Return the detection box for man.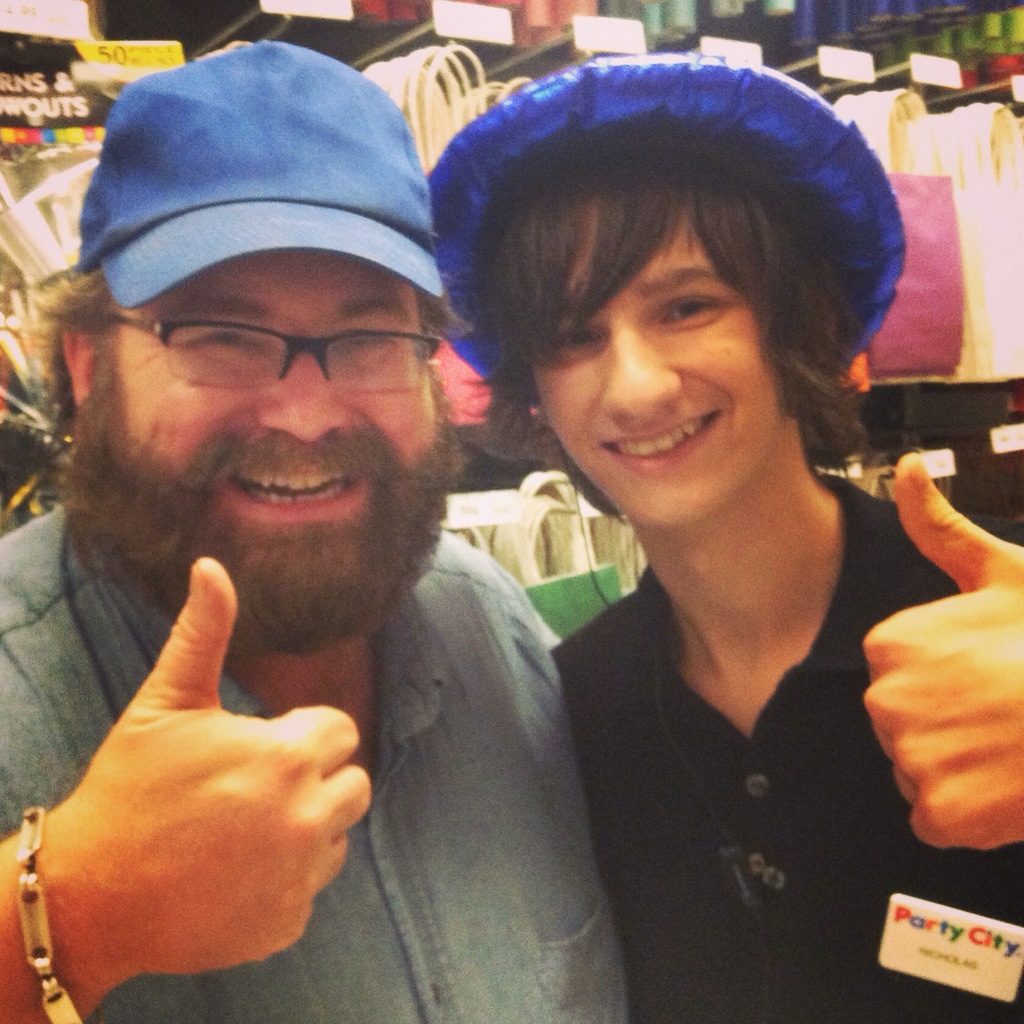
bbox=[421, 50, 1023, 1023].
